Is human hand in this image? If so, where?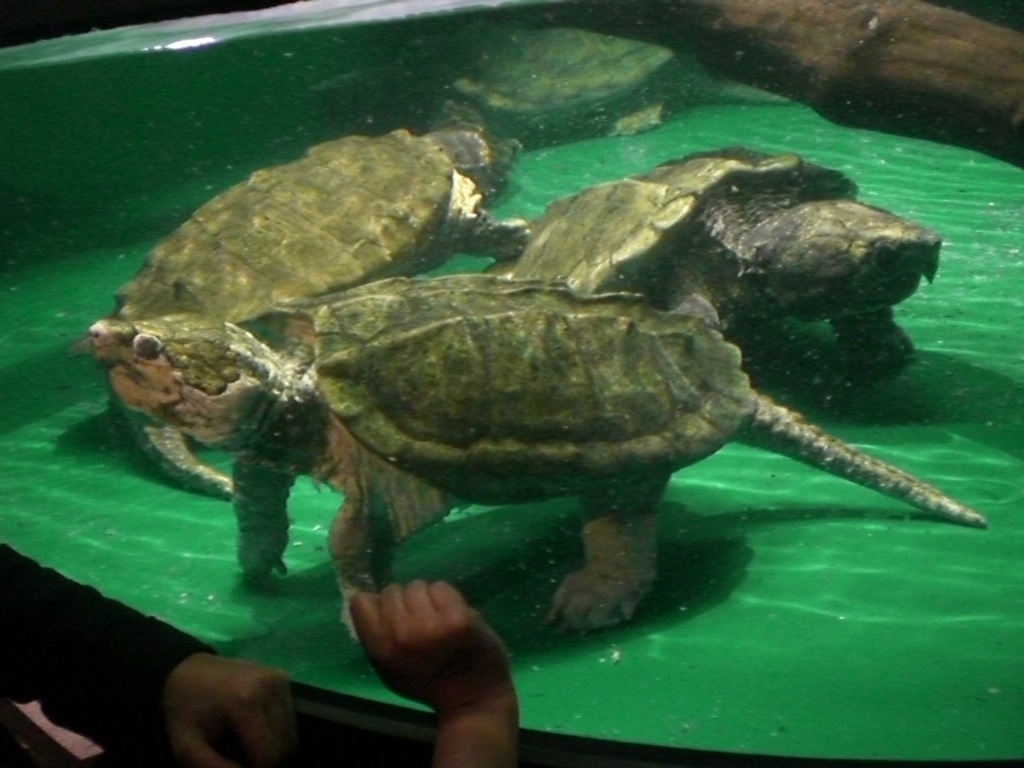
Yes, at 164 650 293 767.
